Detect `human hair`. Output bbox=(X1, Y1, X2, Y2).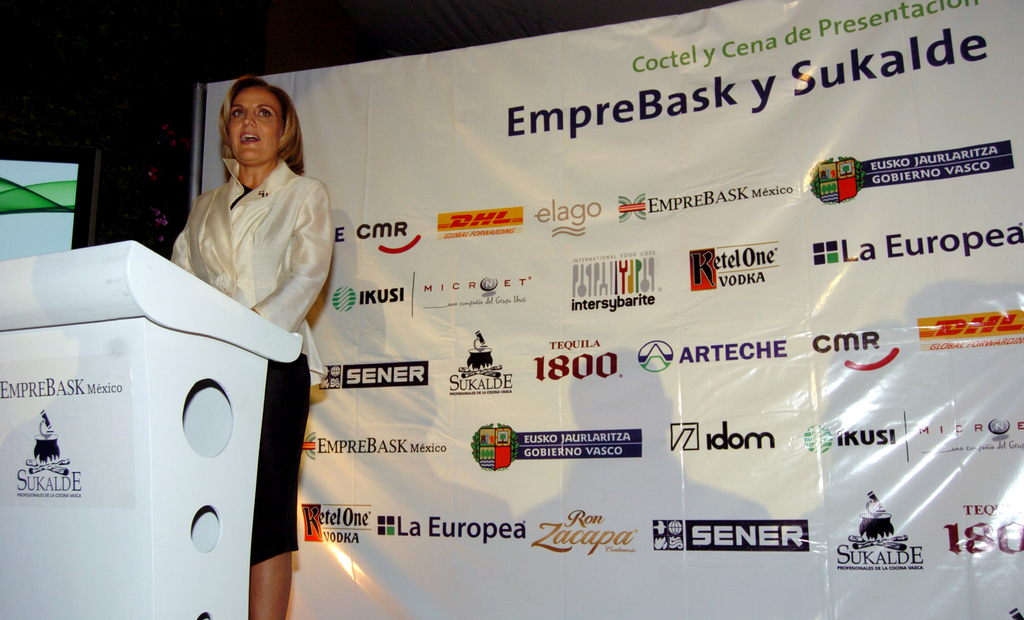
bbox=(215, 77, 307, 183).
